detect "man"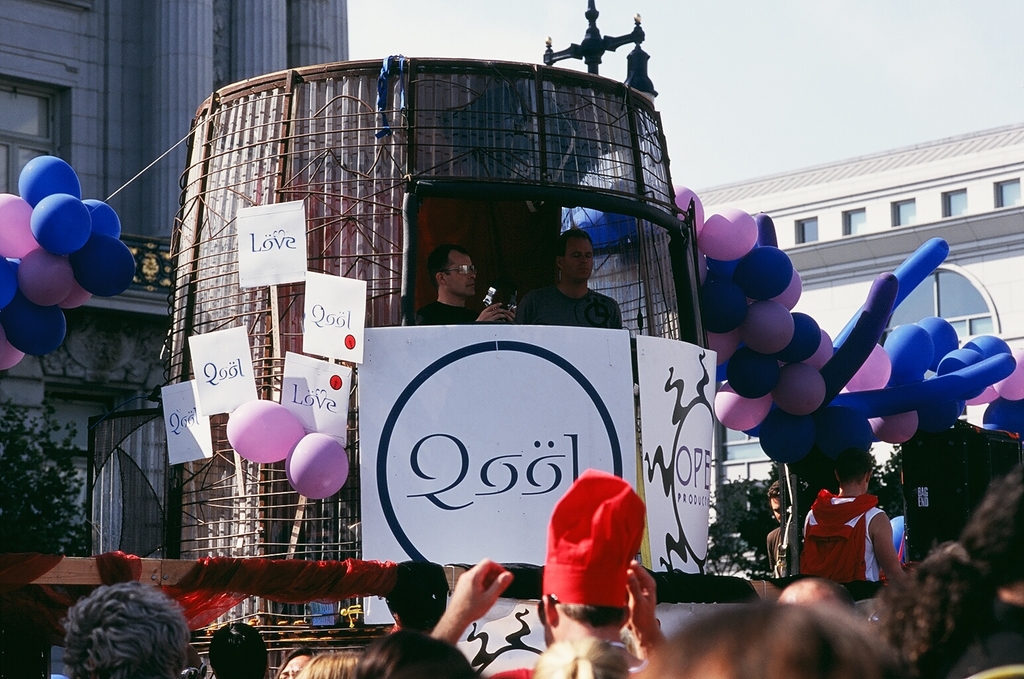
533 639 631 678
